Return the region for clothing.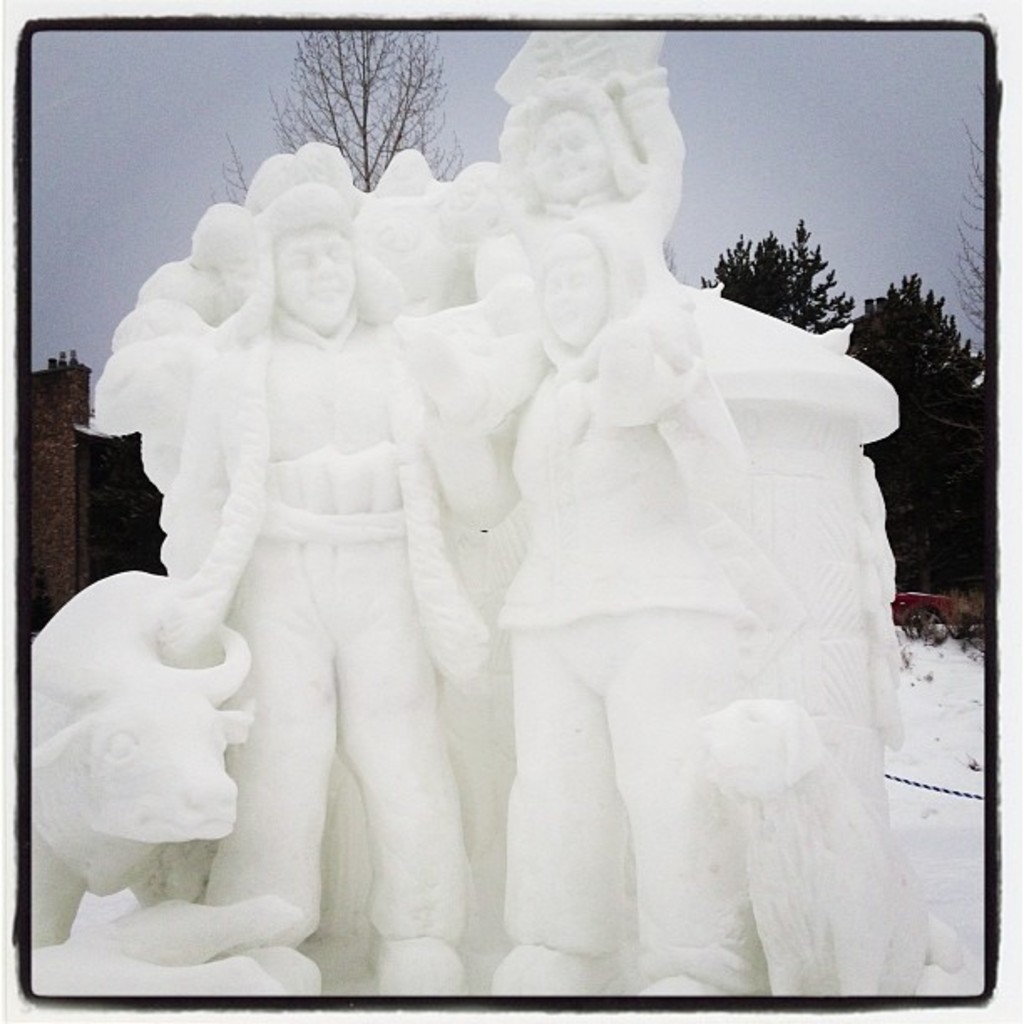
bbox(495, 207, 766, 991).
